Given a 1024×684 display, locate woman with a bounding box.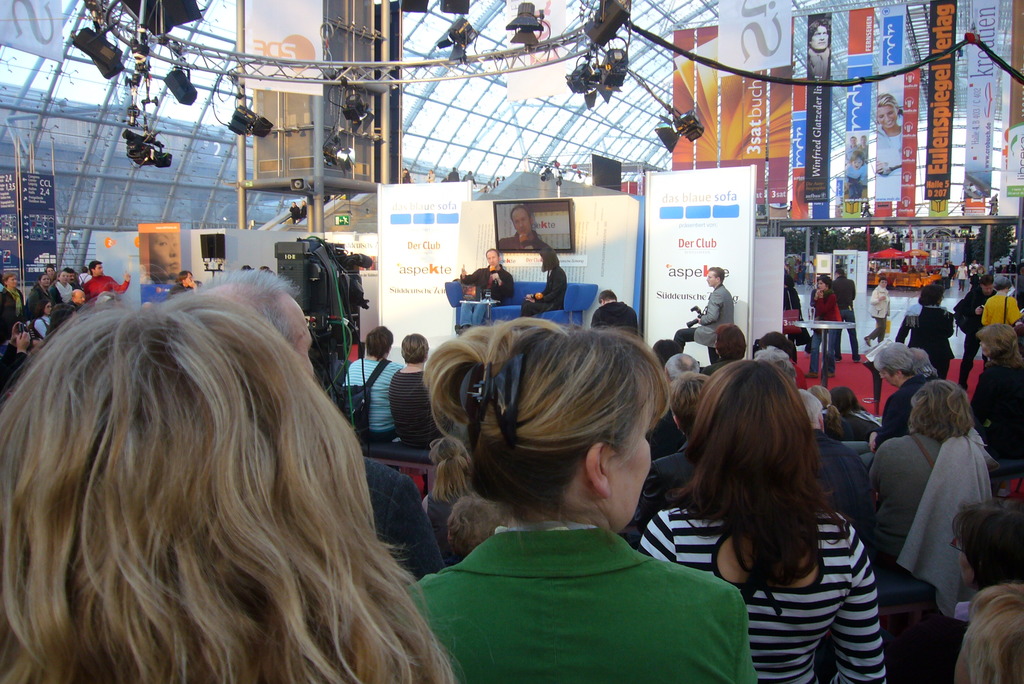
Located: box=[829, 386, 876, 439].
